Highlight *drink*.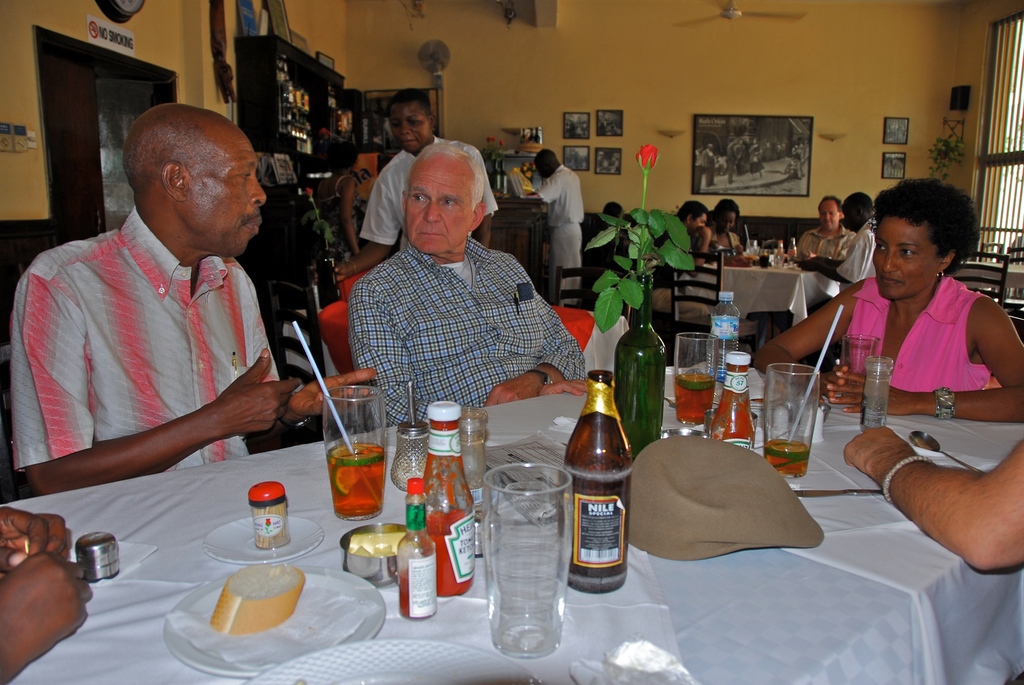
Highlighted region: crop(564, 373, 636, 602).
